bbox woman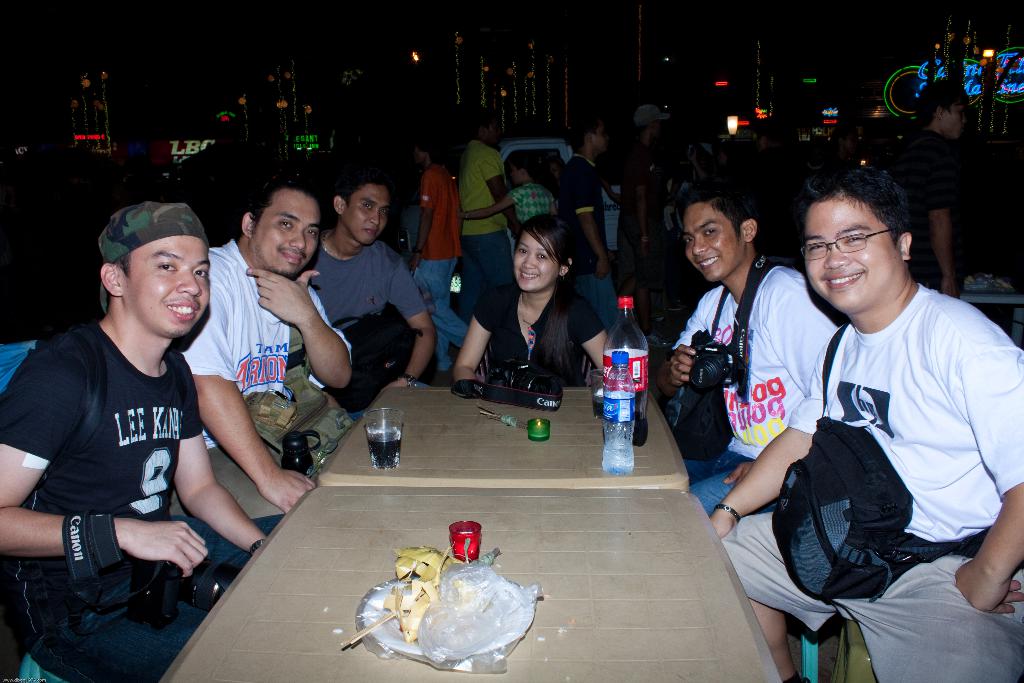
473, 215, 598, 386
